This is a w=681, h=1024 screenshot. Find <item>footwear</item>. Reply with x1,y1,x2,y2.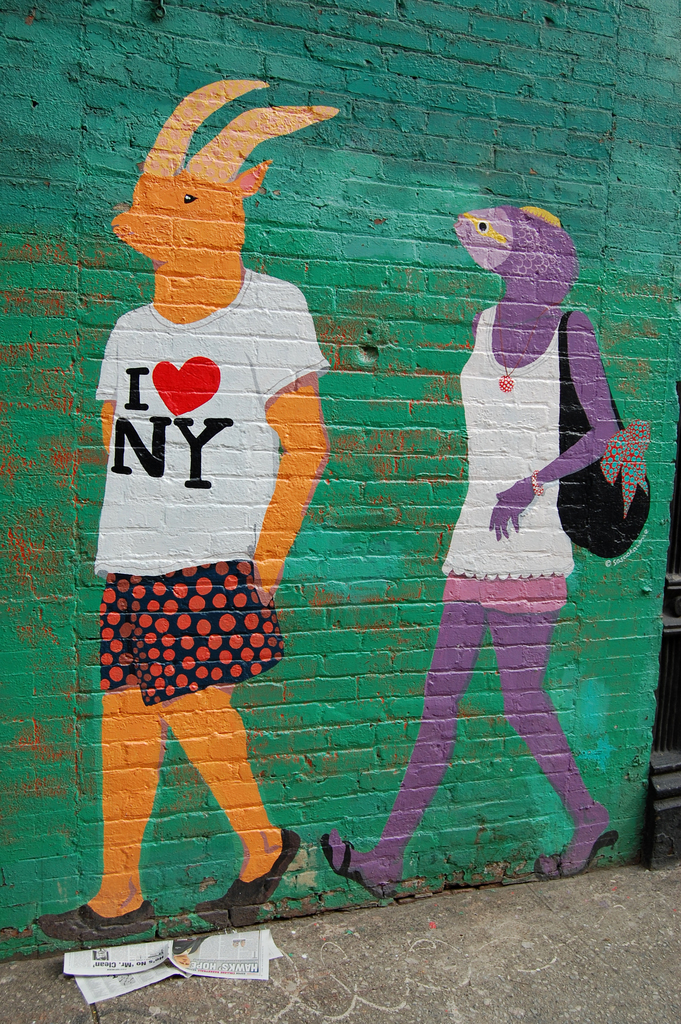
318,832,393,908.
